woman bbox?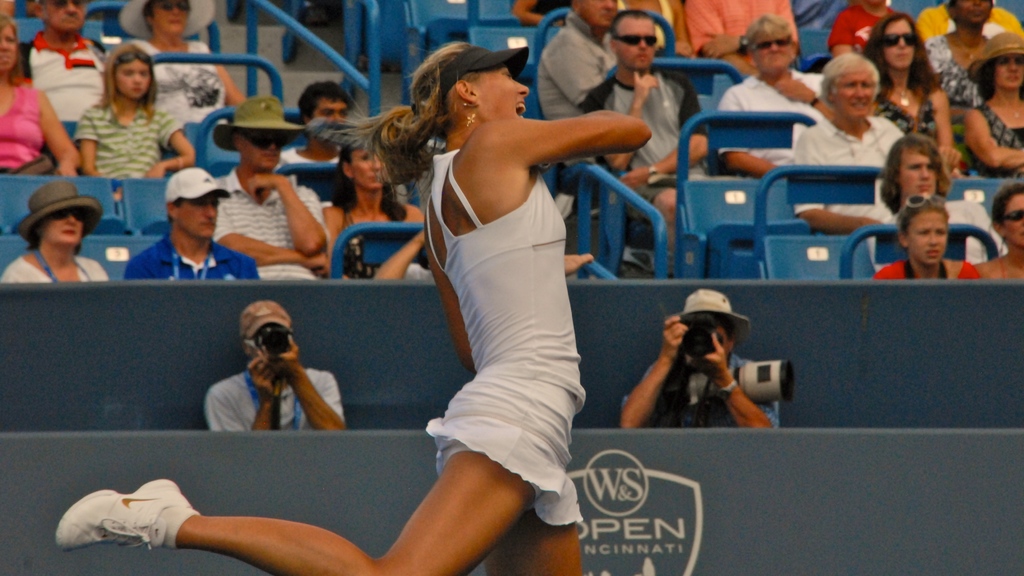
rect(872, 193, 987, 283)
